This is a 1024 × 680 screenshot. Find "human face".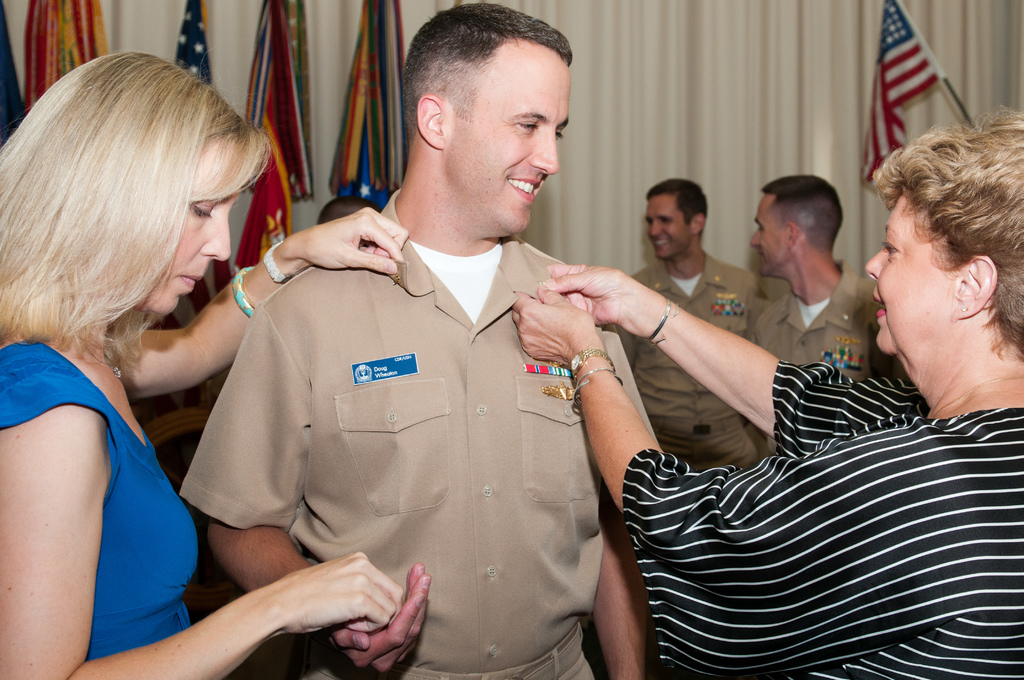
Bounding box: 643/196/692/260.
